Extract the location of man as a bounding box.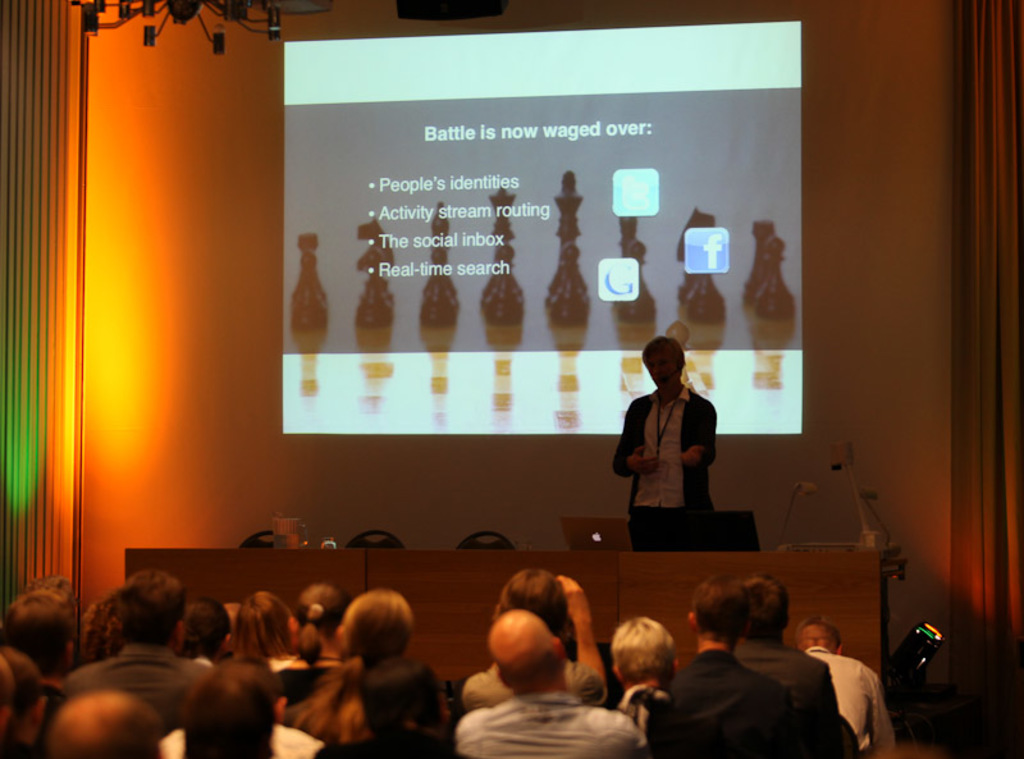
Rect(64, 571, 214, 728).
